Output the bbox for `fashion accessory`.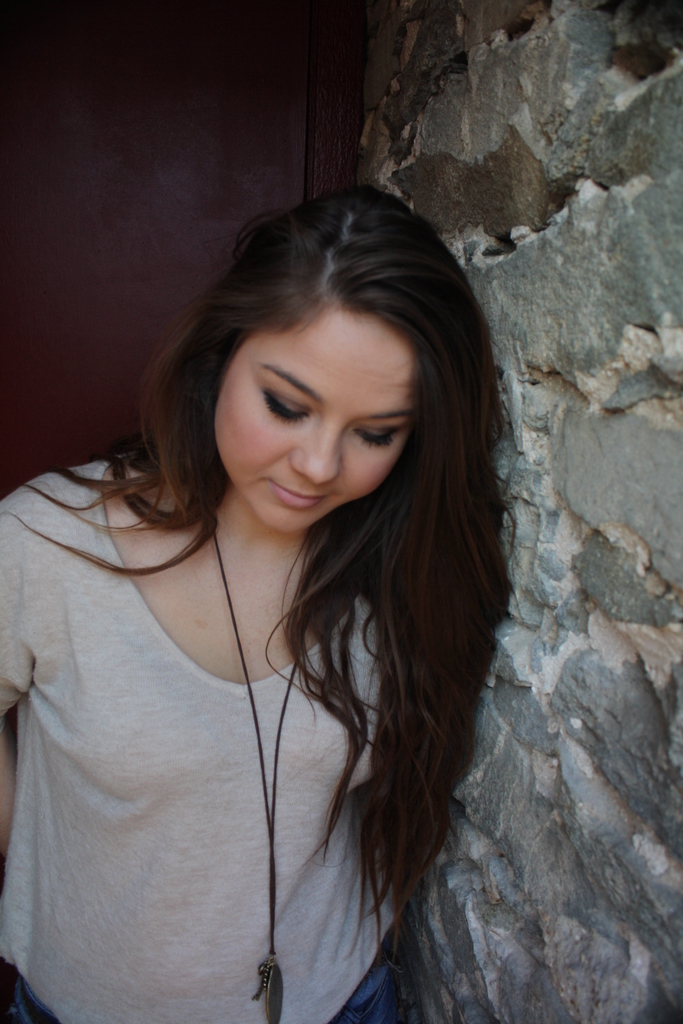
[203,507,312,1023].
